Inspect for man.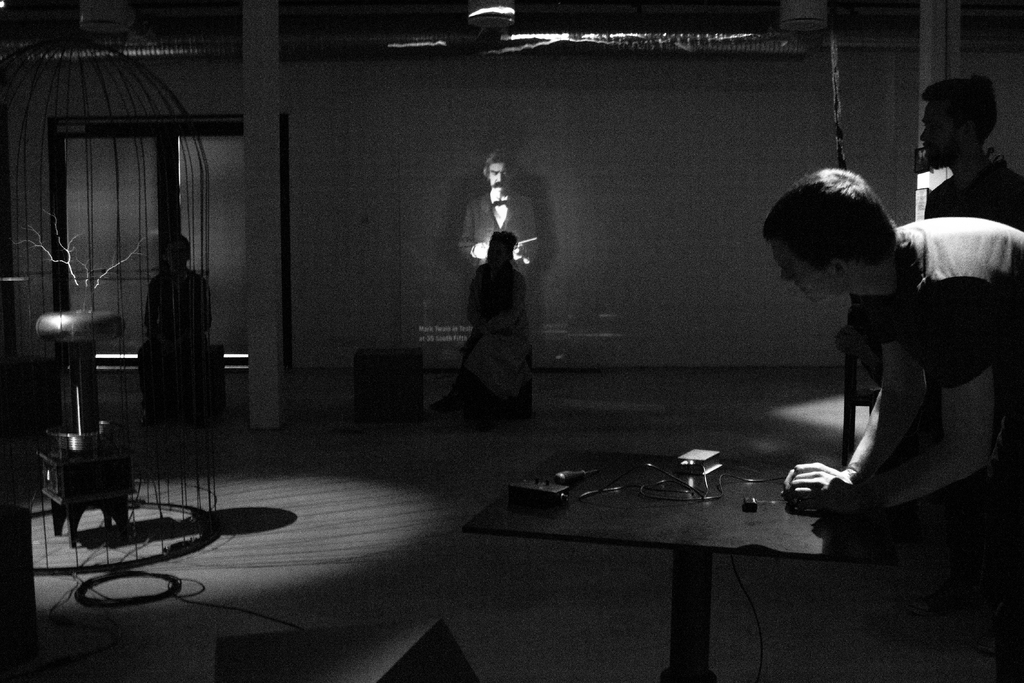
Inspection: box=[761, 169, 1023, 522].
